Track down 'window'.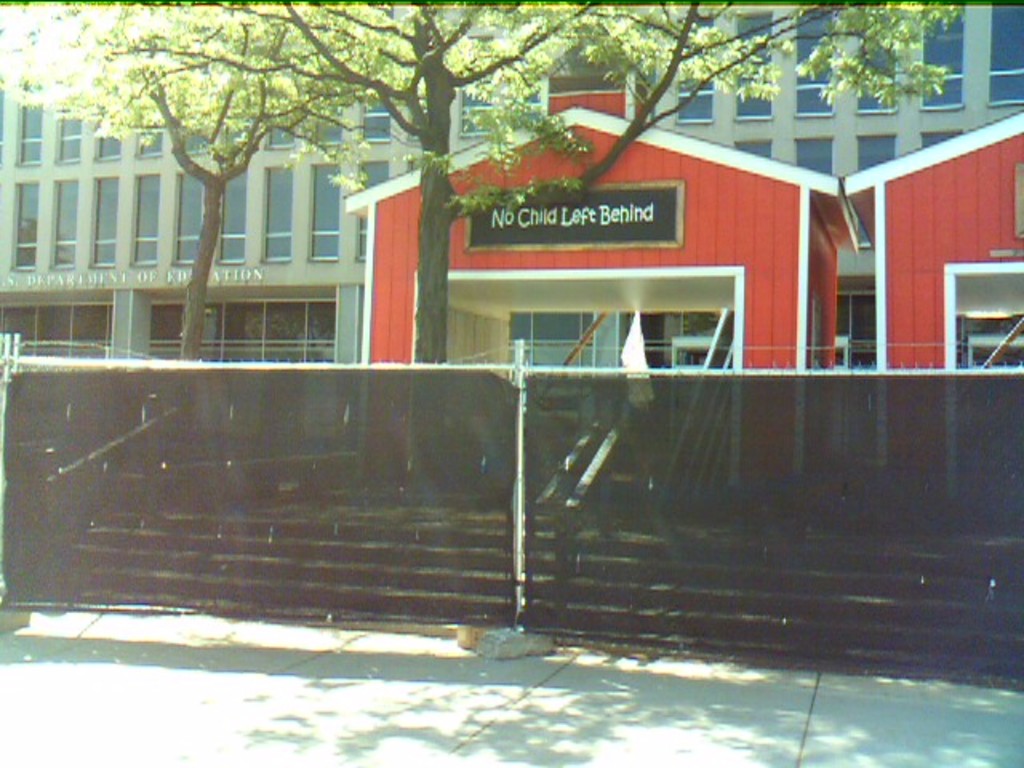
Tracked to [51,179,75,270].
